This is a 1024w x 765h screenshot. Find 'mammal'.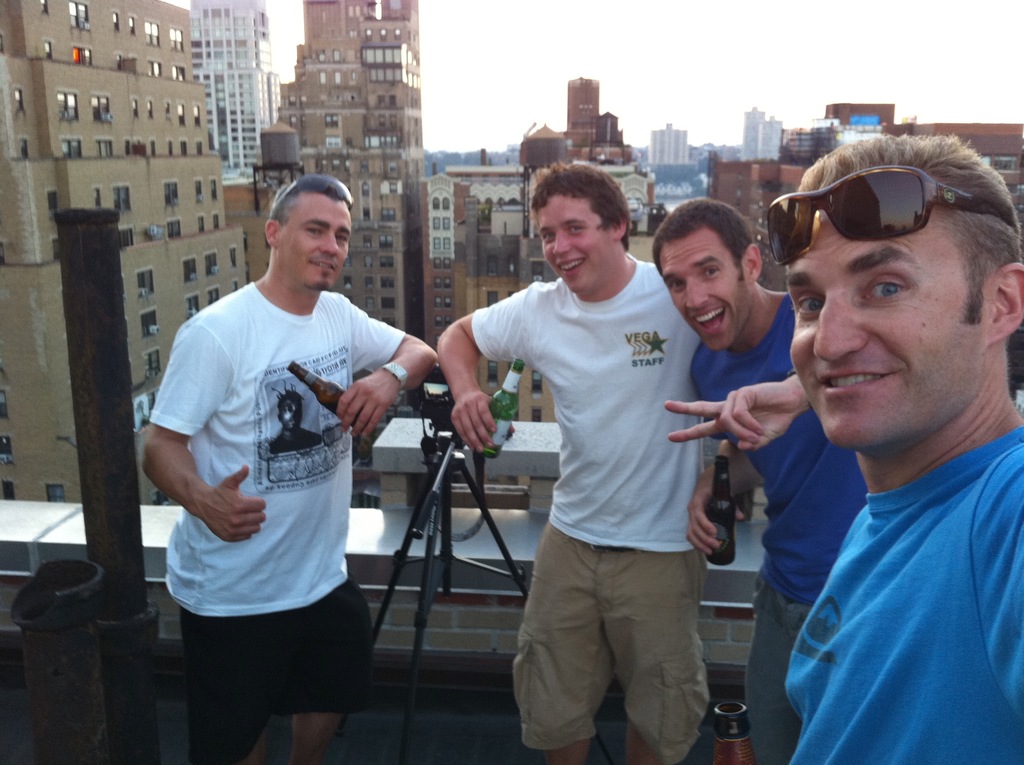
Bounding box: <box>657,198,876,759</box>.
